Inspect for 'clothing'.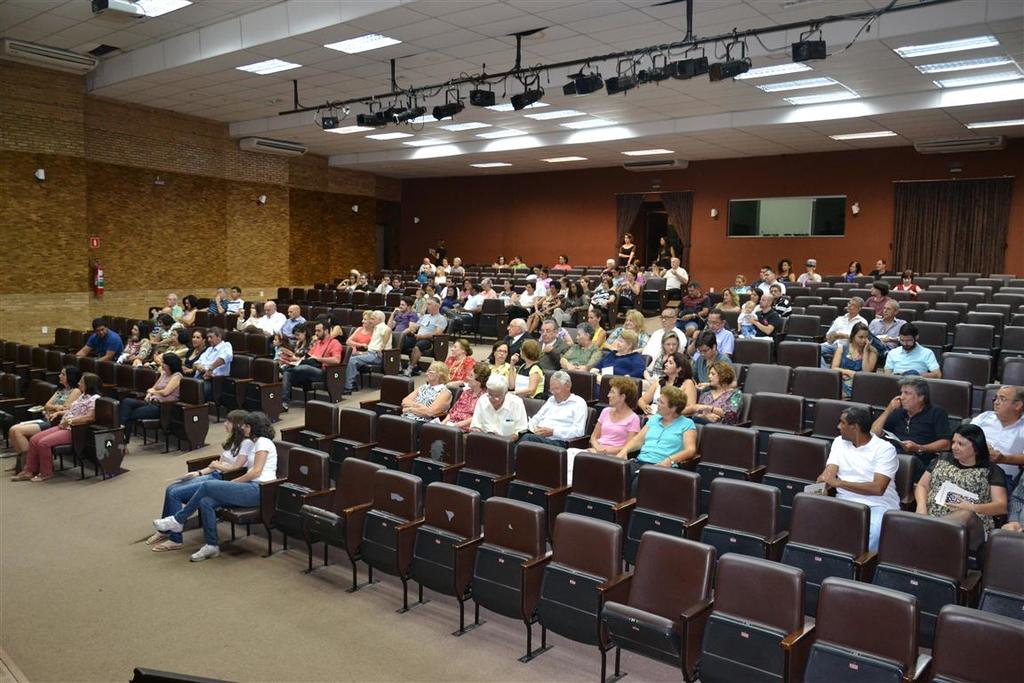
Inspection: <region>794, 270, 820, 286</region>.
